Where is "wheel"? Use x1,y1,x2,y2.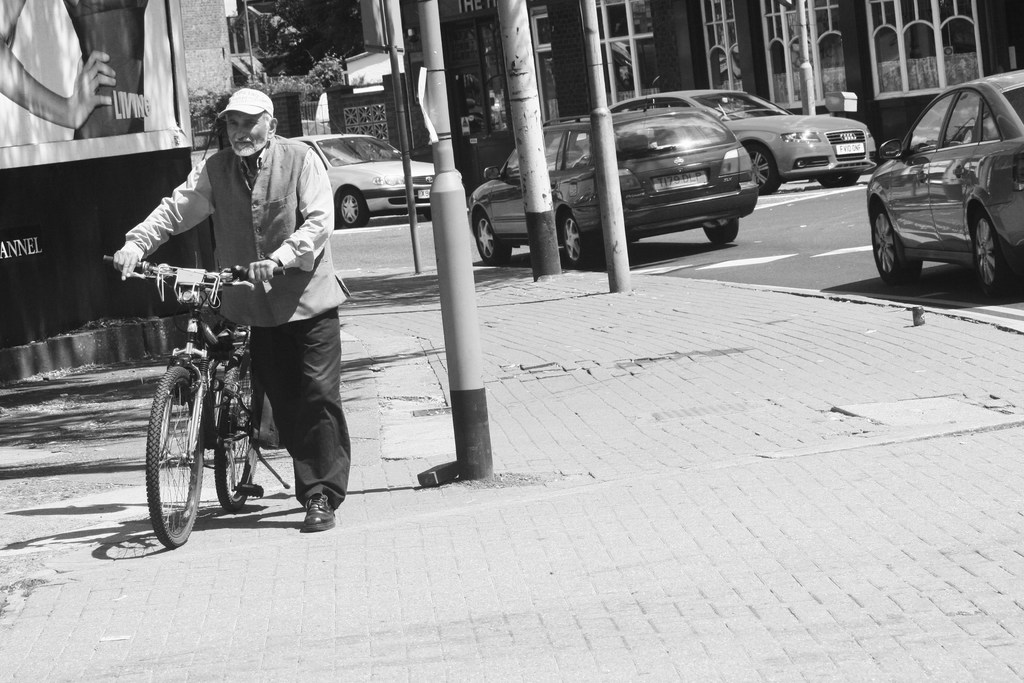
870,202,921,293.
